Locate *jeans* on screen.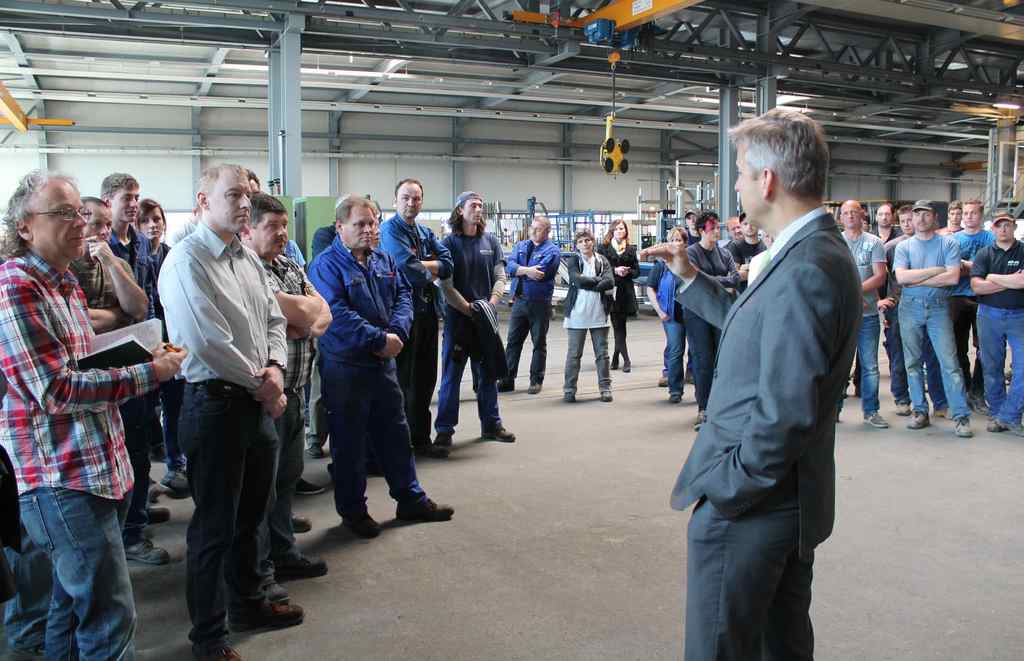
On screen at rect(260, 392, 307, 585).
